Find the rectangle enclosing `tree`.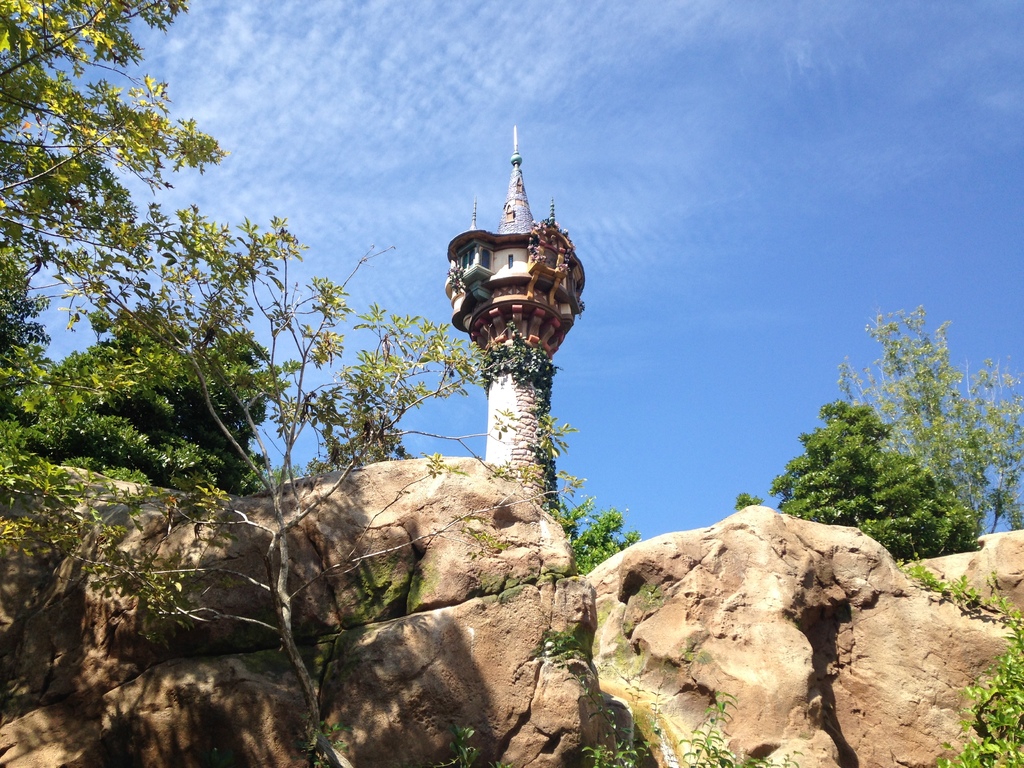
829:307:1023:536.
